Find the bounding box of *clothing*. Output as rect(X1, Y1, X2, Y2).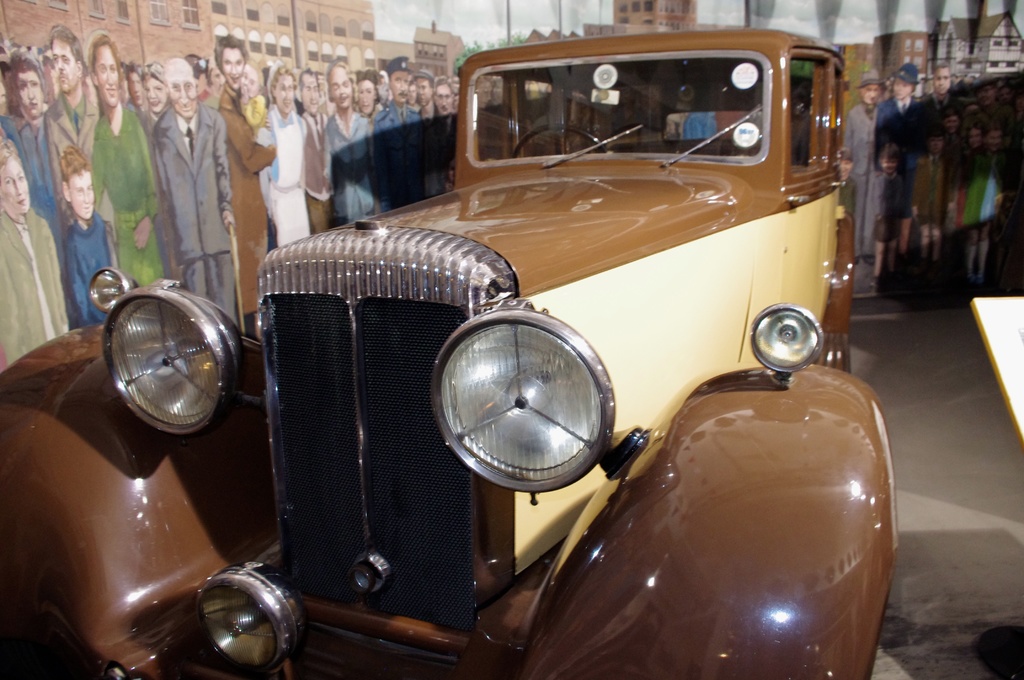
rect(316, 110, 358, 189).
